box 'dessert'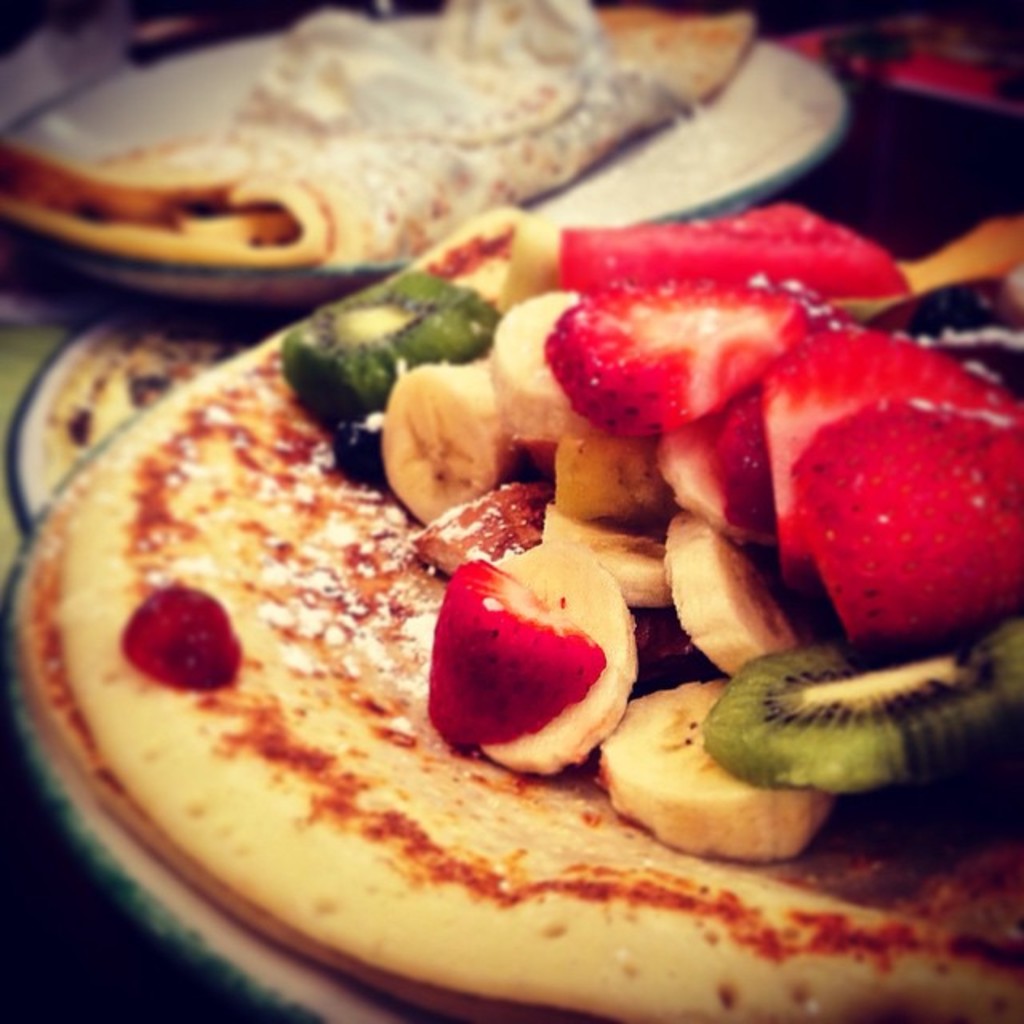
(left=24, top=186, right=992, bottom=997)
